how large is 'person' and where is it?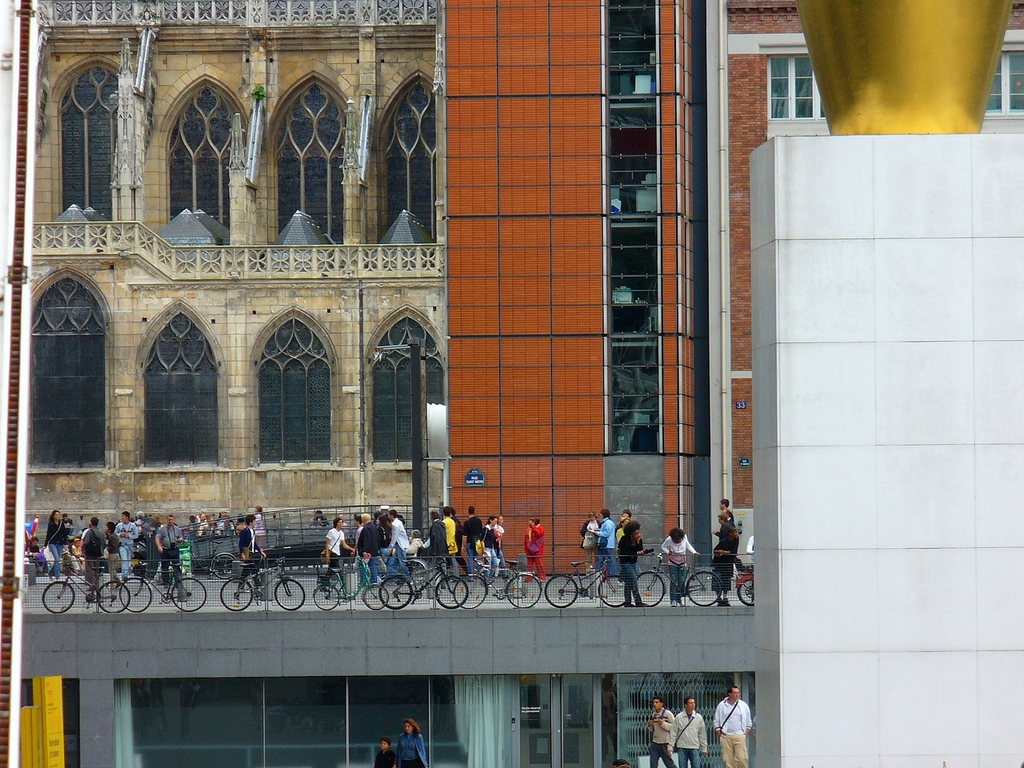
Bounding box: 106:520:122:586.
